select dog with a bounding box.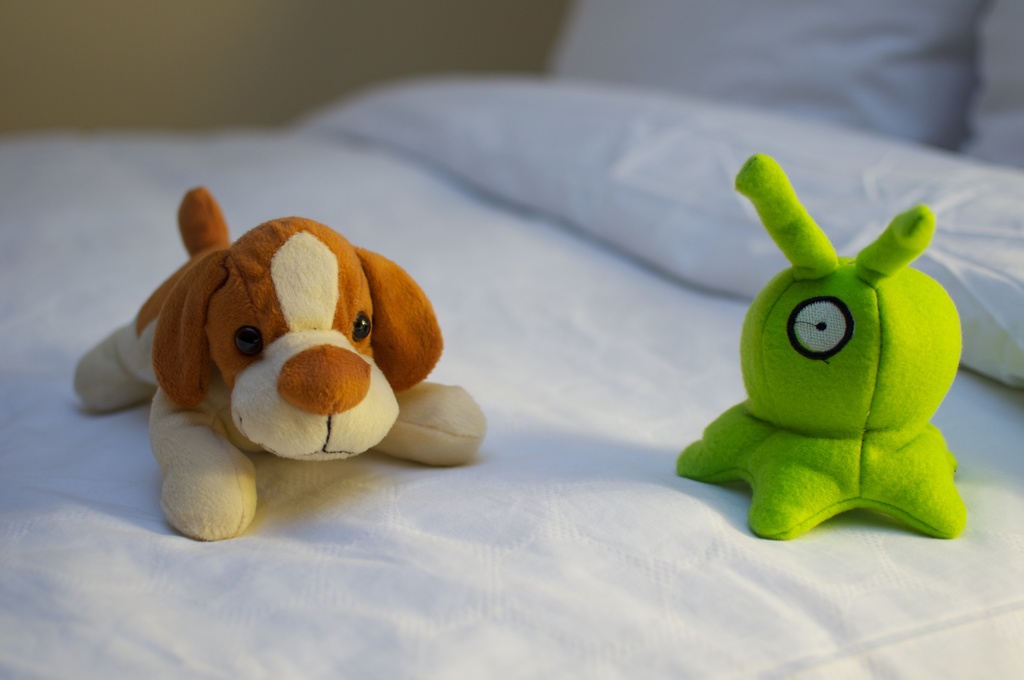
{"left": 72, "top": 186, "right": 490, "bottom": 540}.
